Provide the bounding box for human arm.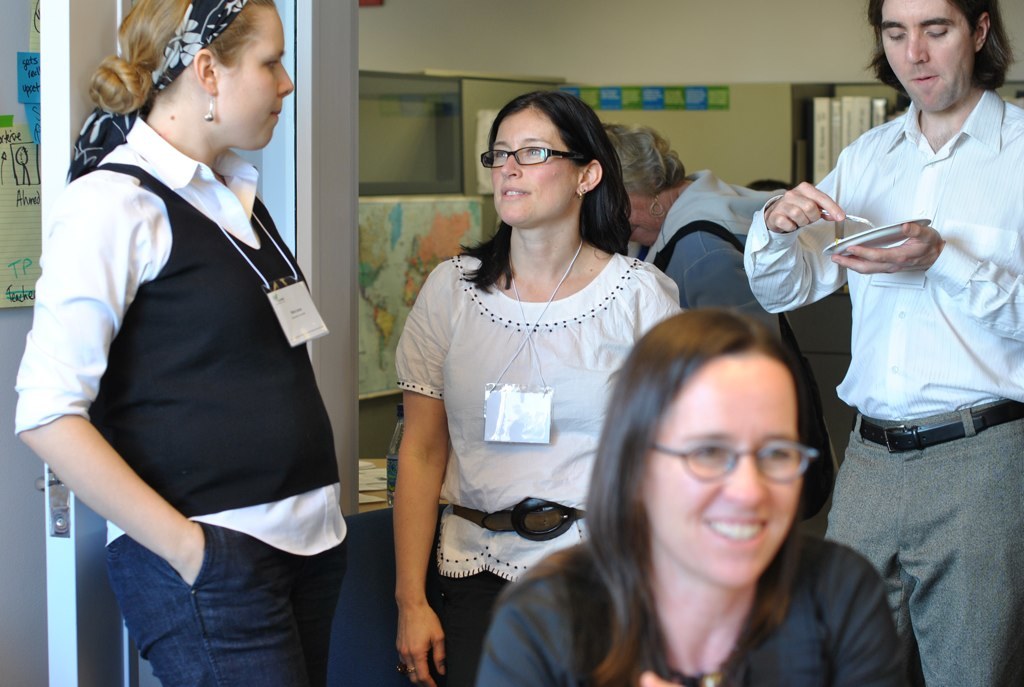
bbox(831, 253, 1023, 351).
